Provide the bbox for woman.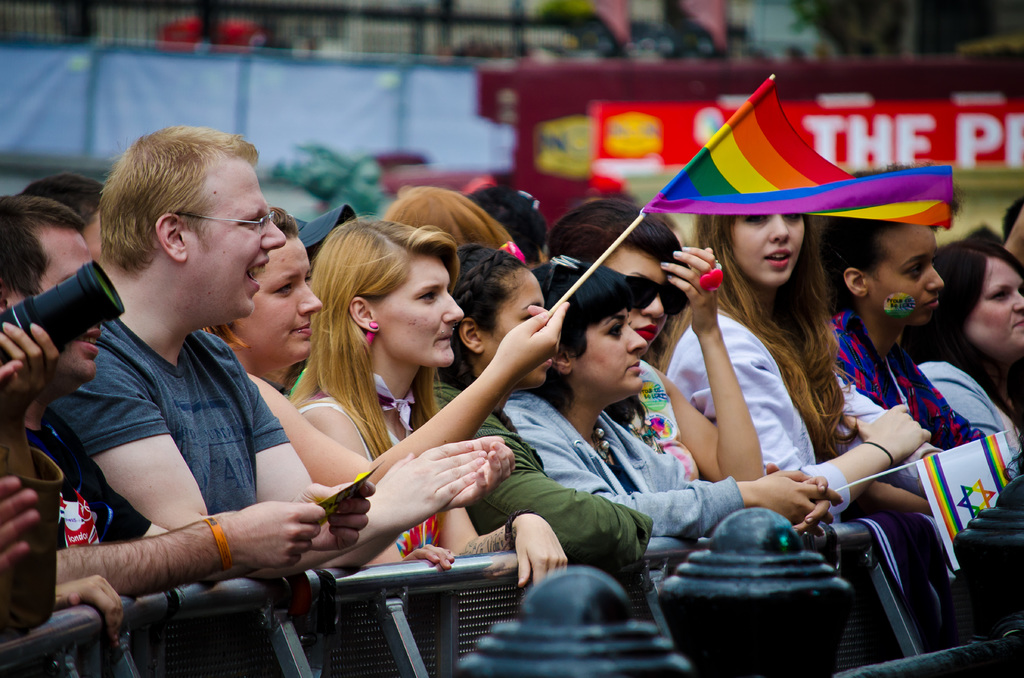
box(286, 215, 531, 558).
